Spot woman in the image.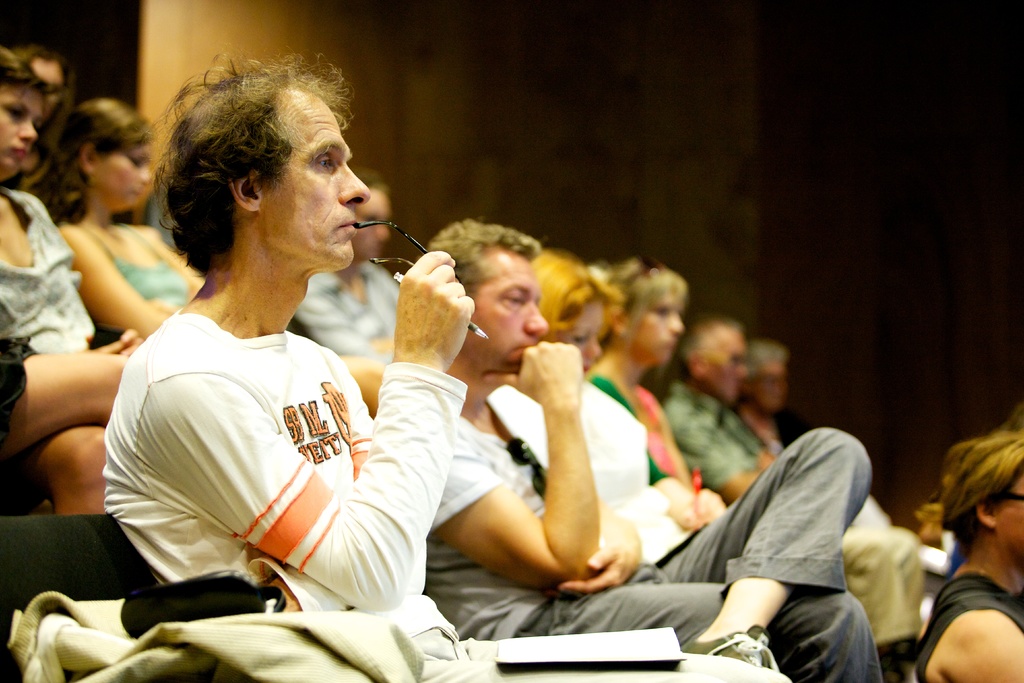
woman found at [493,249,733,593].
